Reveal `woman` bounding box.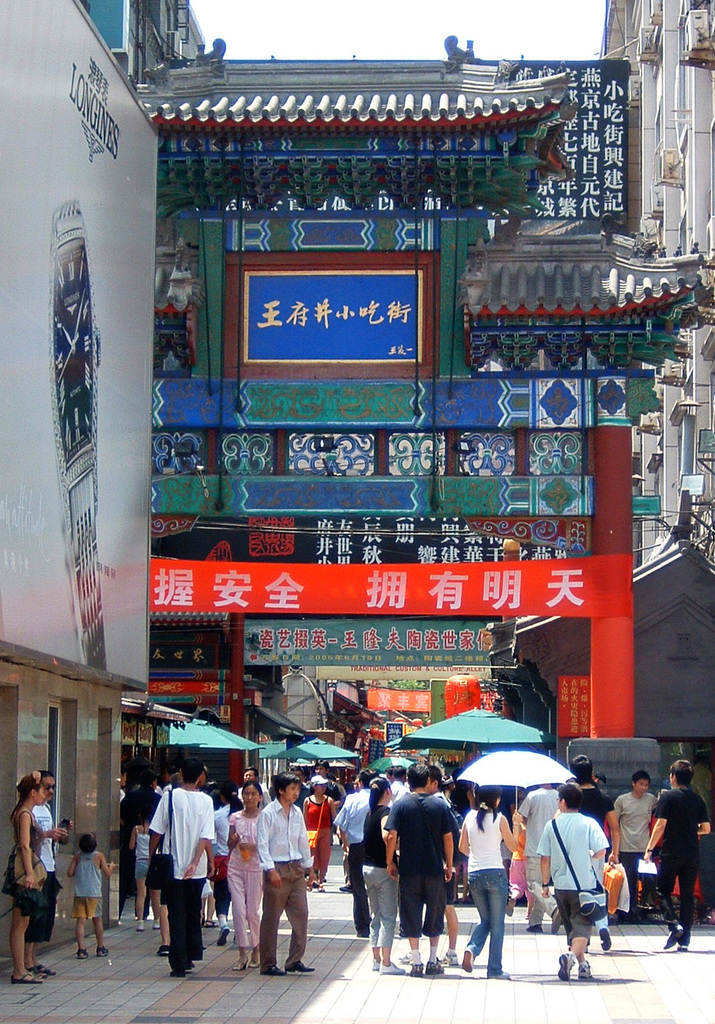
Revealed: select_region(359, 775, 406, 974).
